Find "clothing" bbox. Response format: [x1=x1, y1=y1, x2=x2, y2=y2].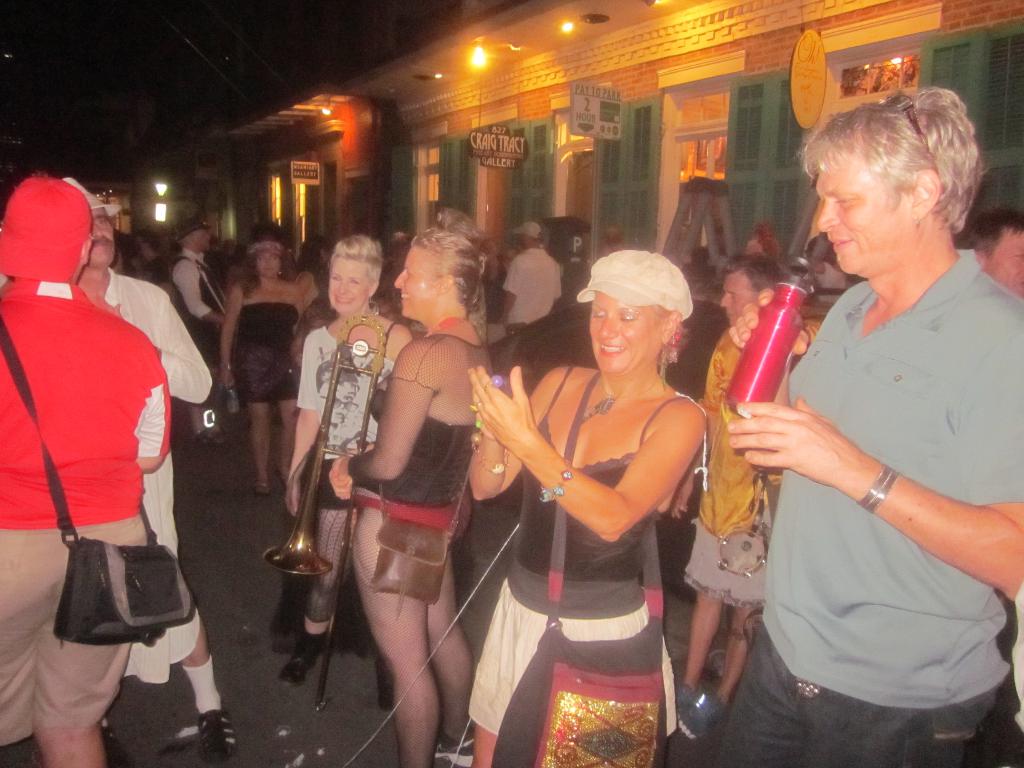
[x1=0, y1=175, x2=191, y2=744].
